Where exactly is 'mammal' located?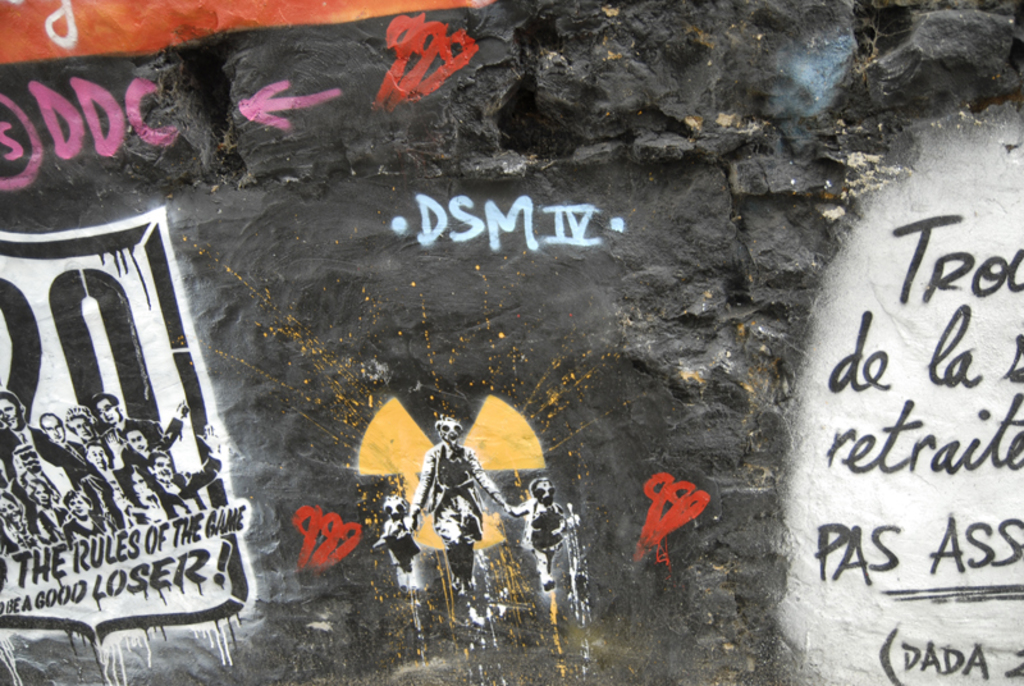
Its bounding box is [x1=406, y1=397, x2=518, y2=631].
